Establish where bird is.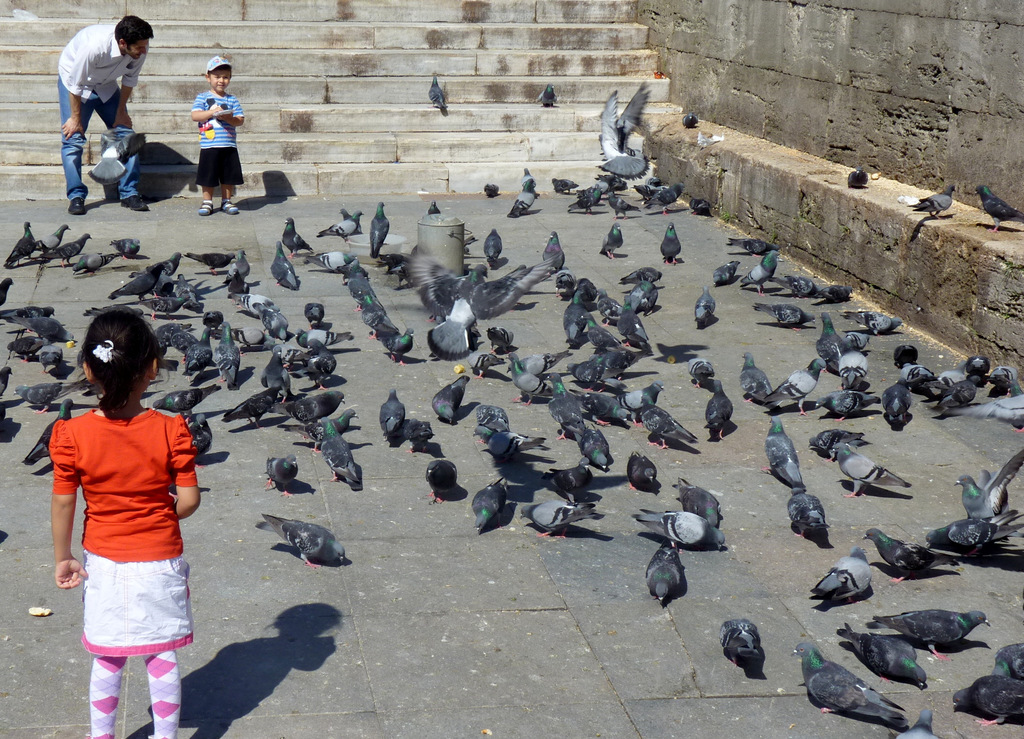
Established at {"left": 80, "top": 300, "right": 143, "bottom": 318}.
